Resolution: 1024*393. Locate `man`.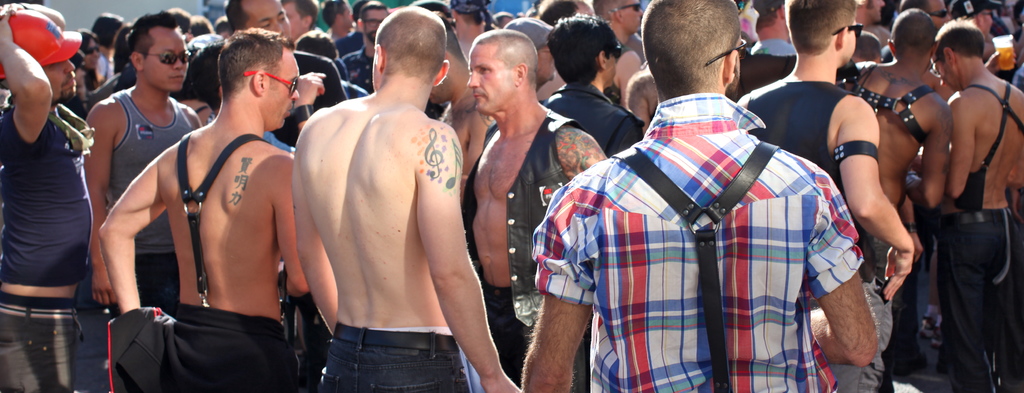
<region>735, 0, 913, 392</region>.
